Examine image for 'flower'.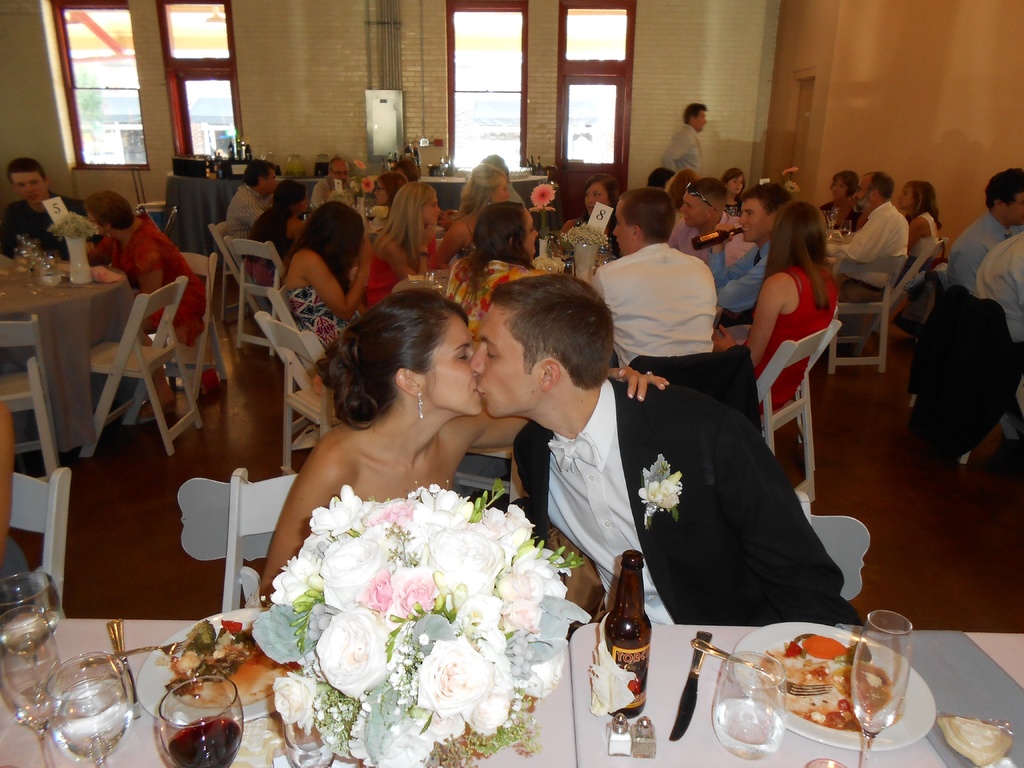
Examination result: pyautogui.locateOnScreen(563, 222, 605, 243).
